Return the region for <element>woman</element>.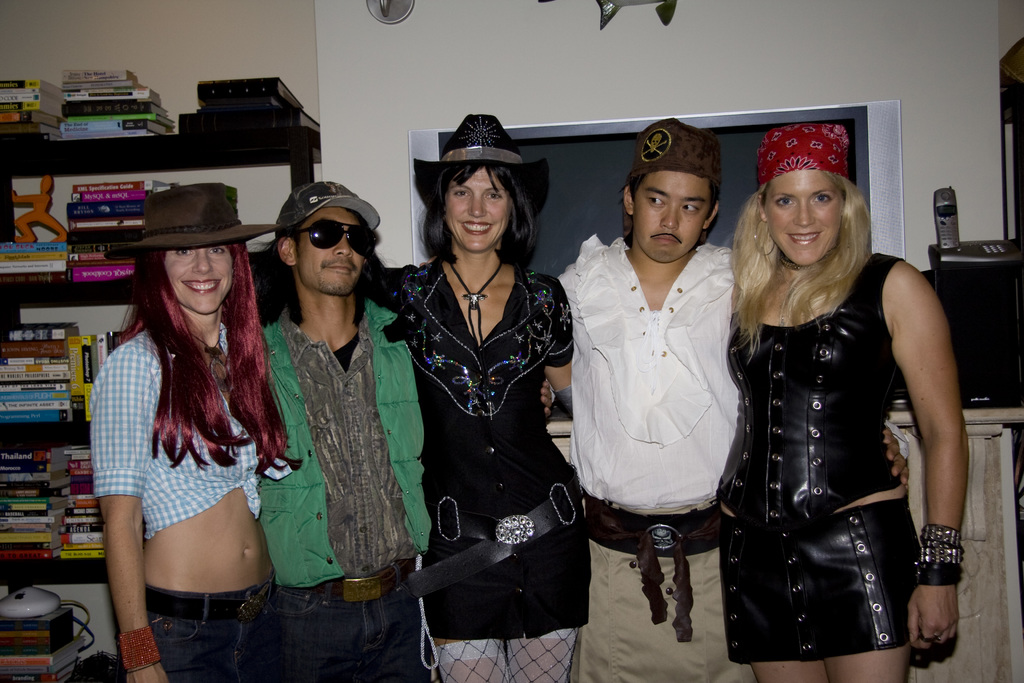
x1=82, y1=183, x2=285, y2=682.
